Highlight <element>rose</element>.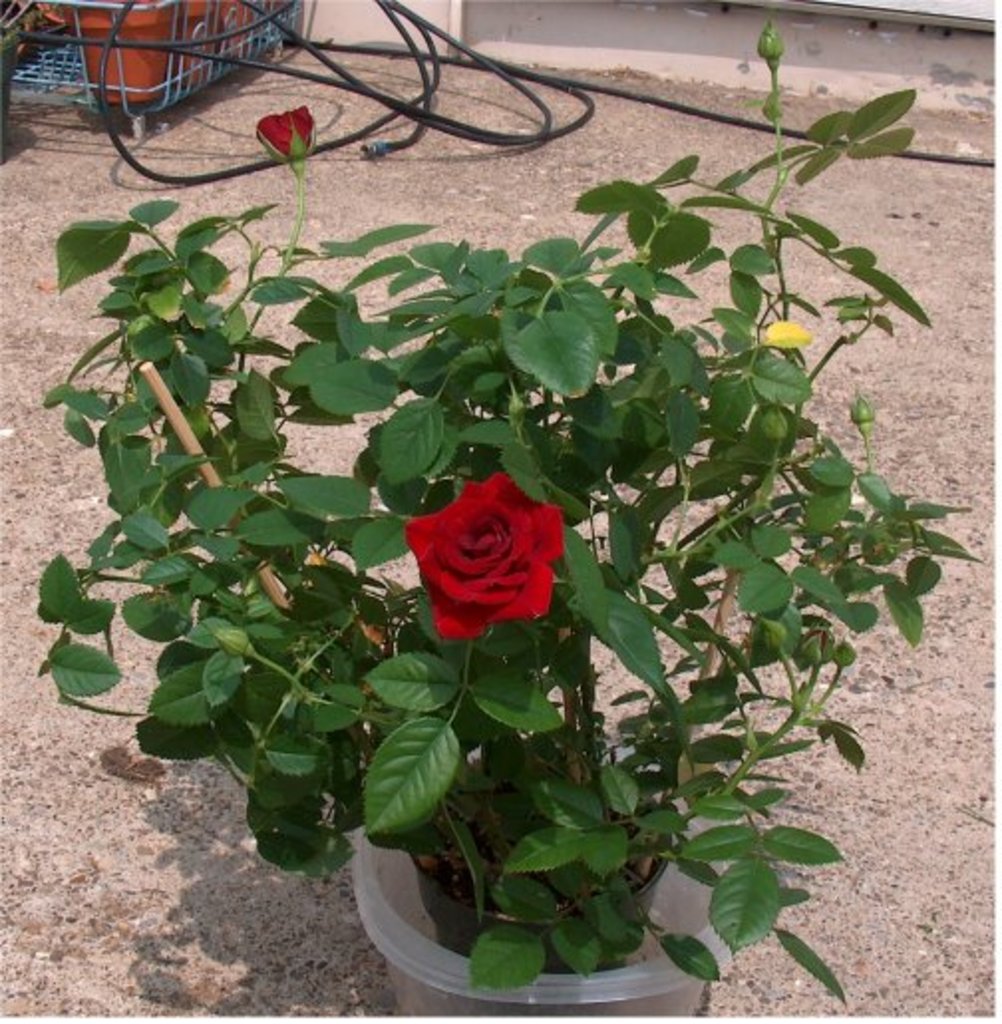
Highlighted region: box=[404, 467, 573, 648].
